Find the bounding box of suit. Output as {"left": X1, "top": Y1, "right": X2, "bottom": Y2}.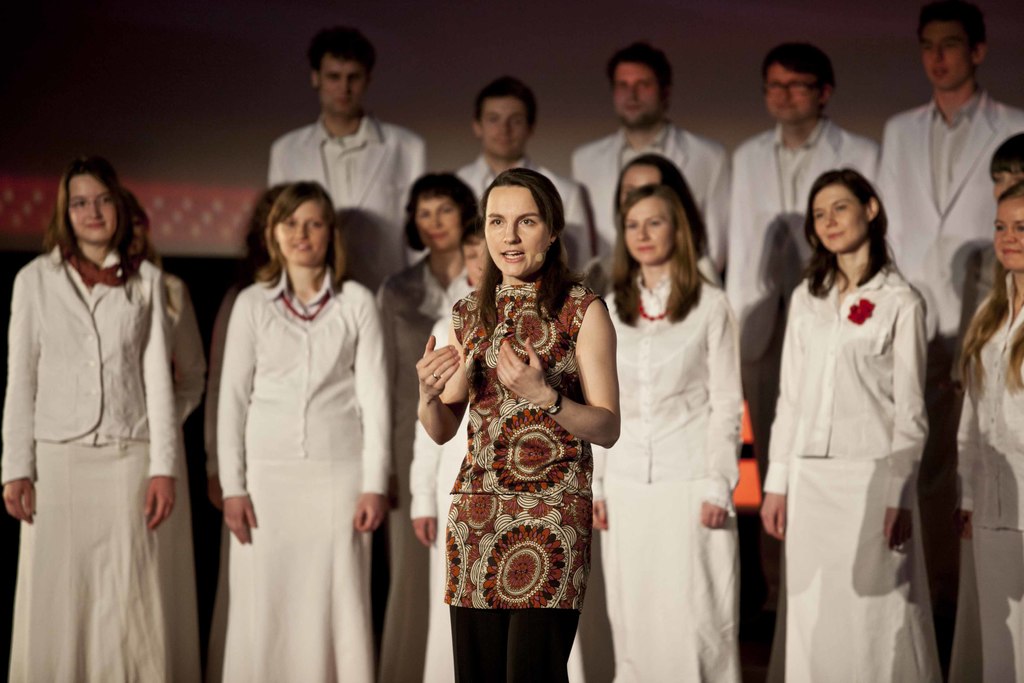
{"left": 879, "top": 85, "right": 1023, "bottom": 362}.
